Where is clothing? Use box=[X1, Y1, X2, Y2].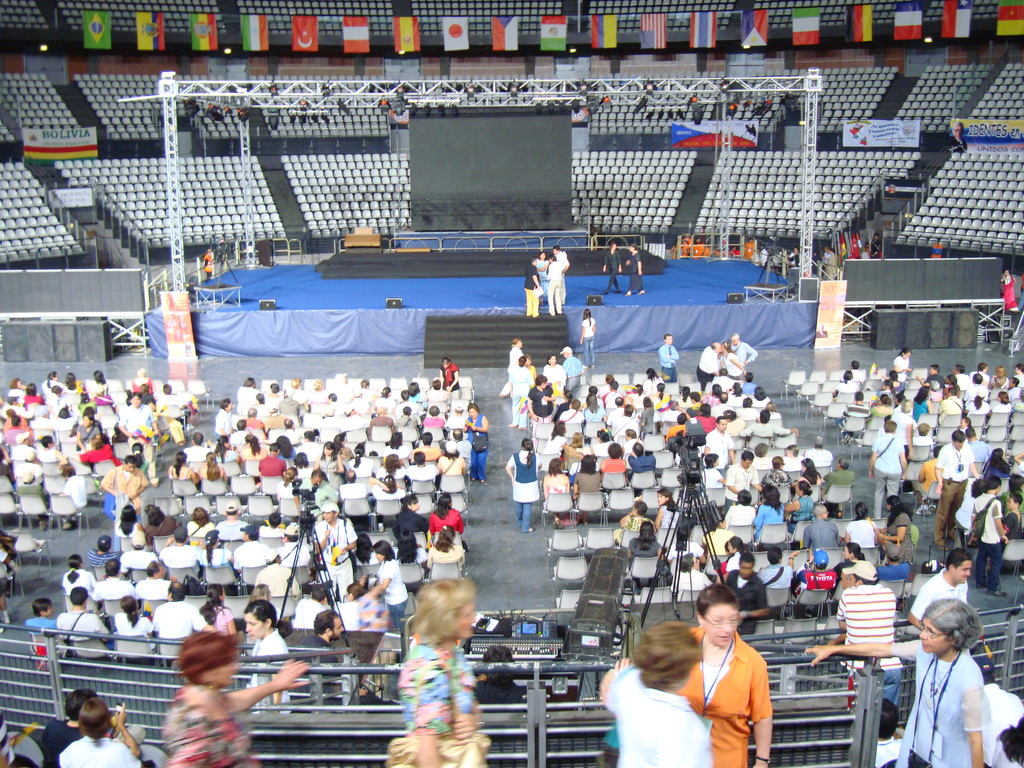
box=[752, 500, 788, 545].
